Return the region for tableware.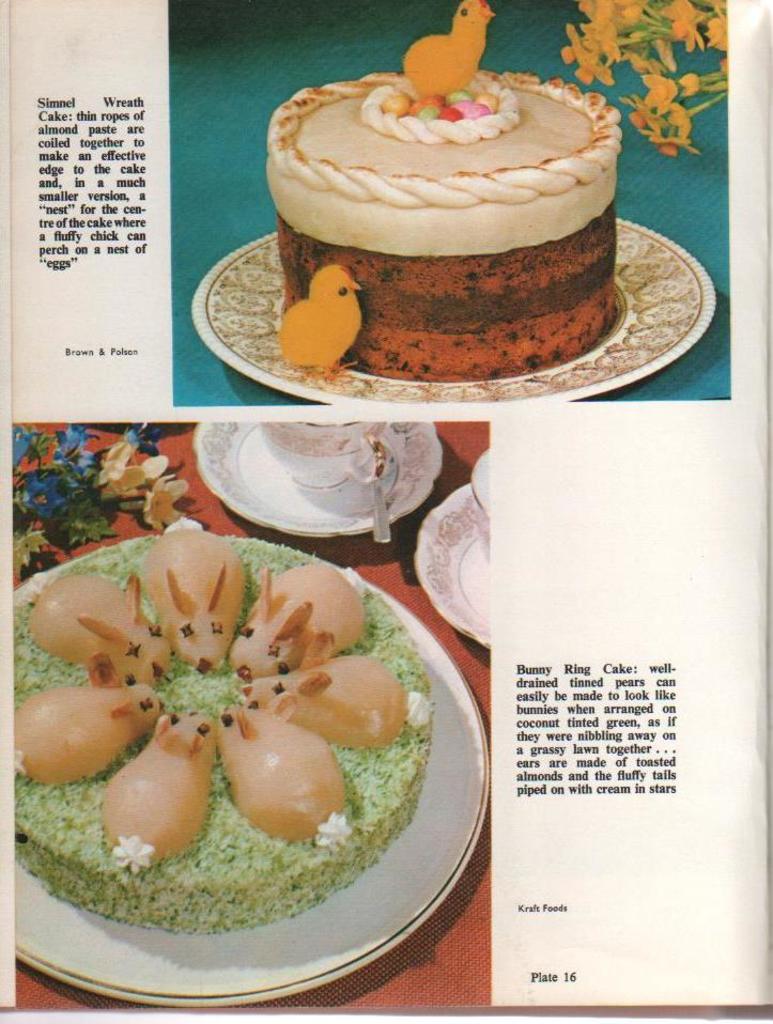
<bbox>260, 416, 386, 484</bbox>.
